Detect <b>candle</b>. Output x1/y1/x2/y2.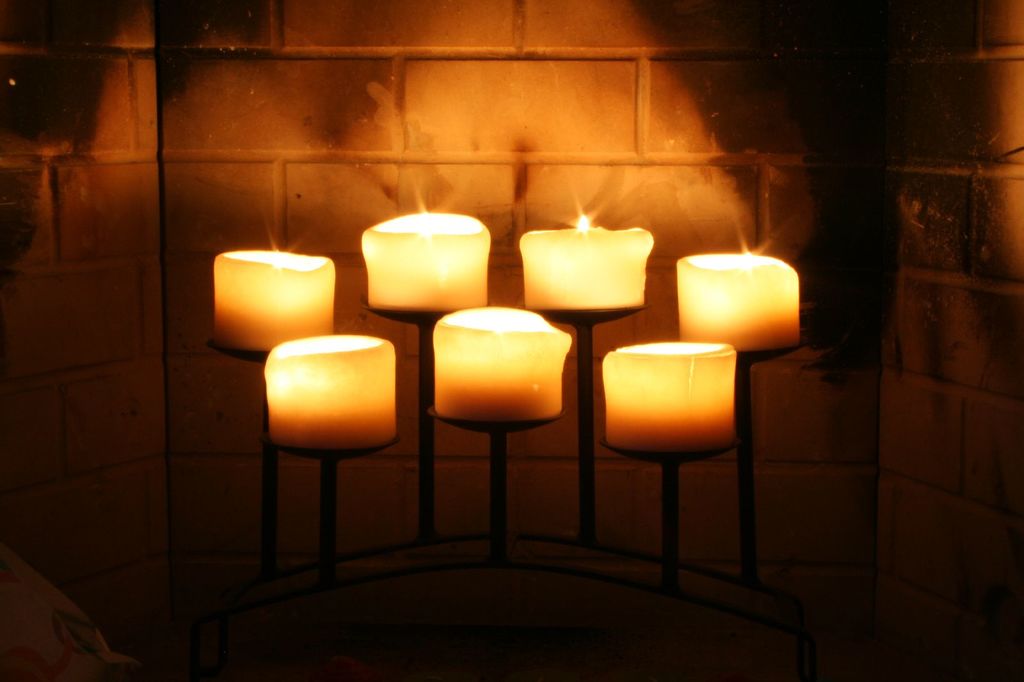
268/336/401/448.
